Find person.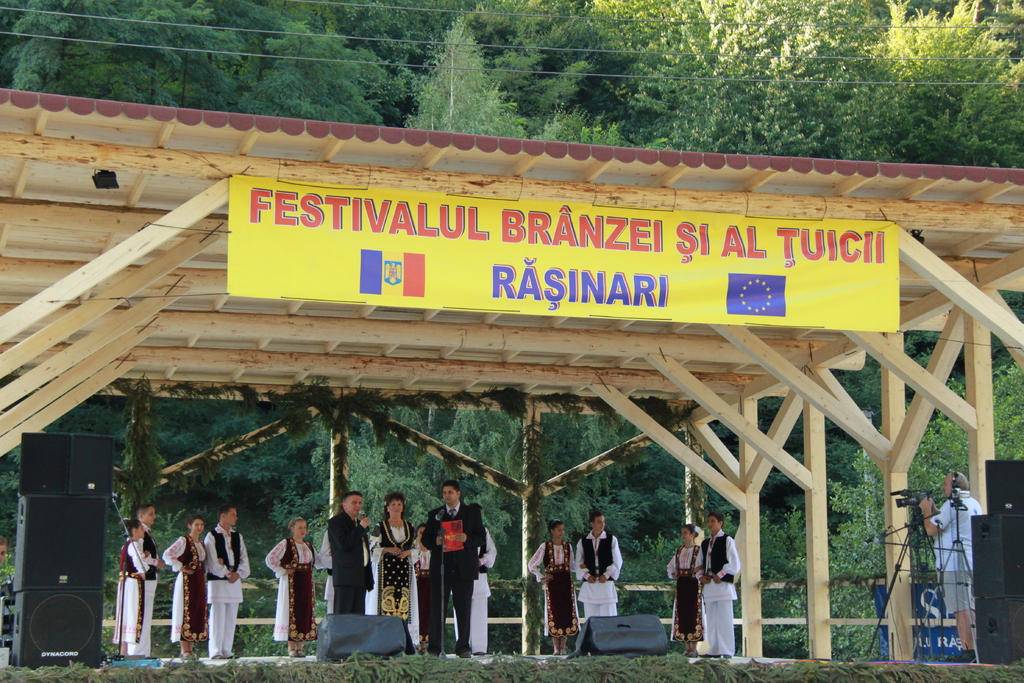
box(163, 508, 204, 656).
